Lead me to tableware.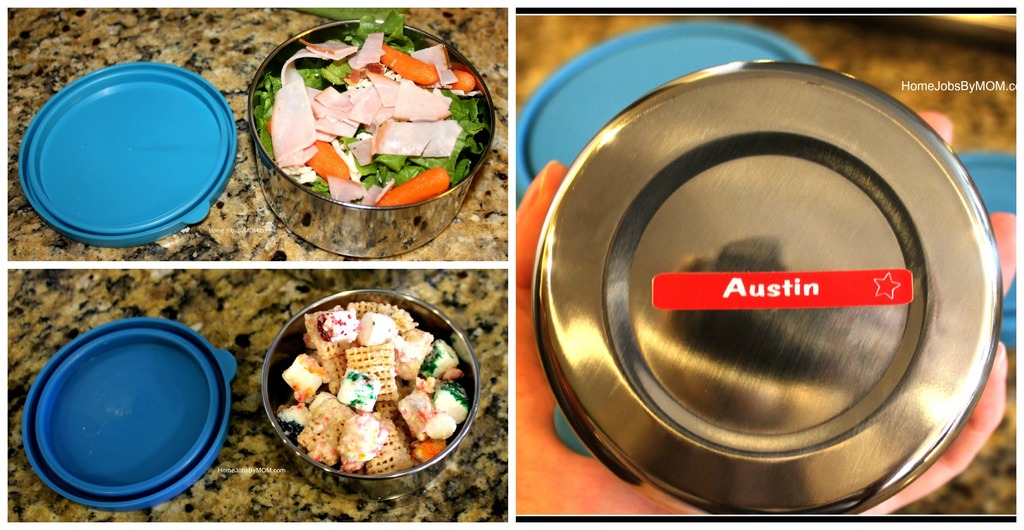
Lead to bbox=[20, 316, 240, 513].
